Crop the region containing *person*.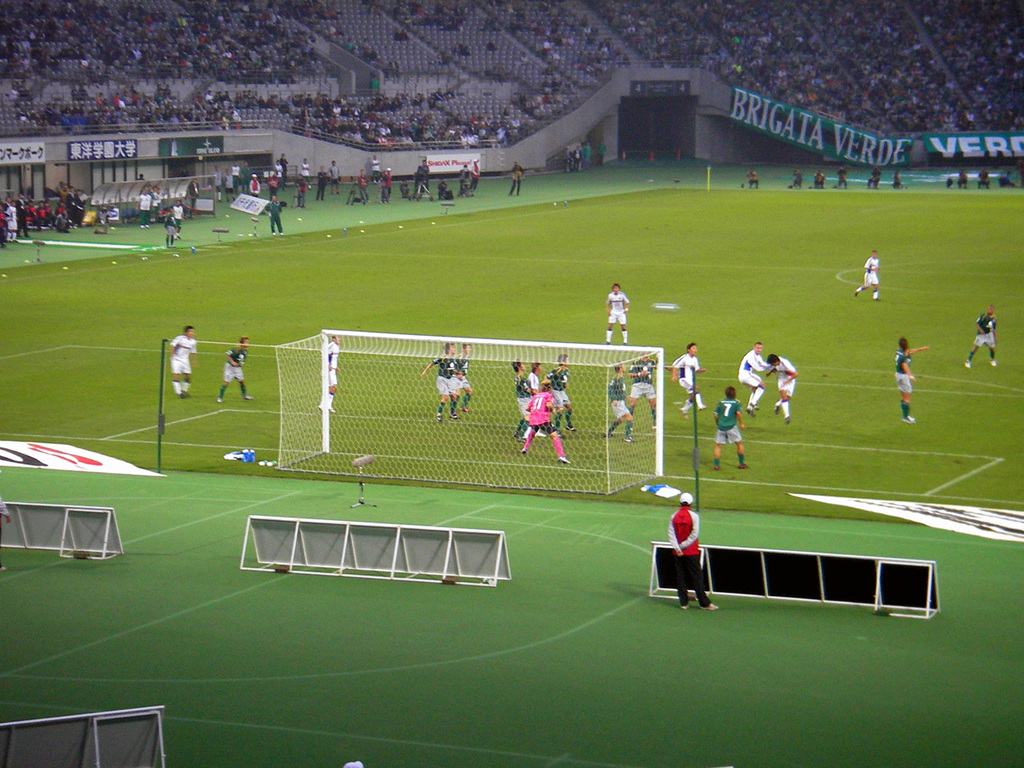
Crop region: x1=605, y1=280, x2=631, y2=342.
